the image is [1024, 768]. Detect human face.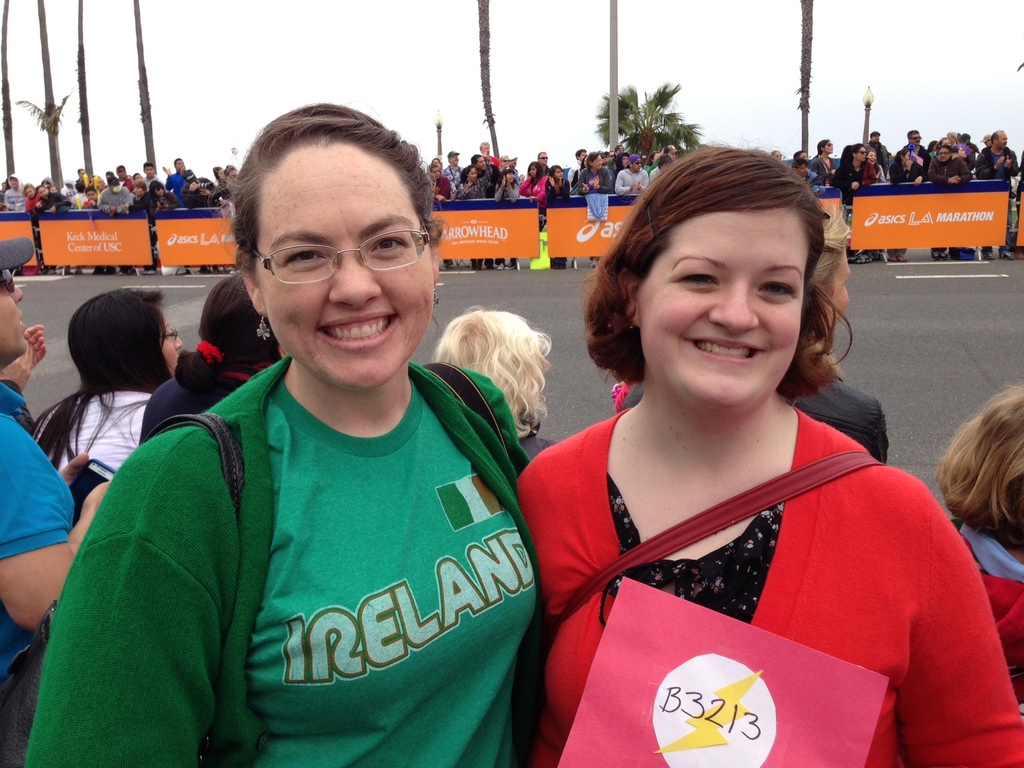
Detection: bbox=(0, 275, 22, 364).
